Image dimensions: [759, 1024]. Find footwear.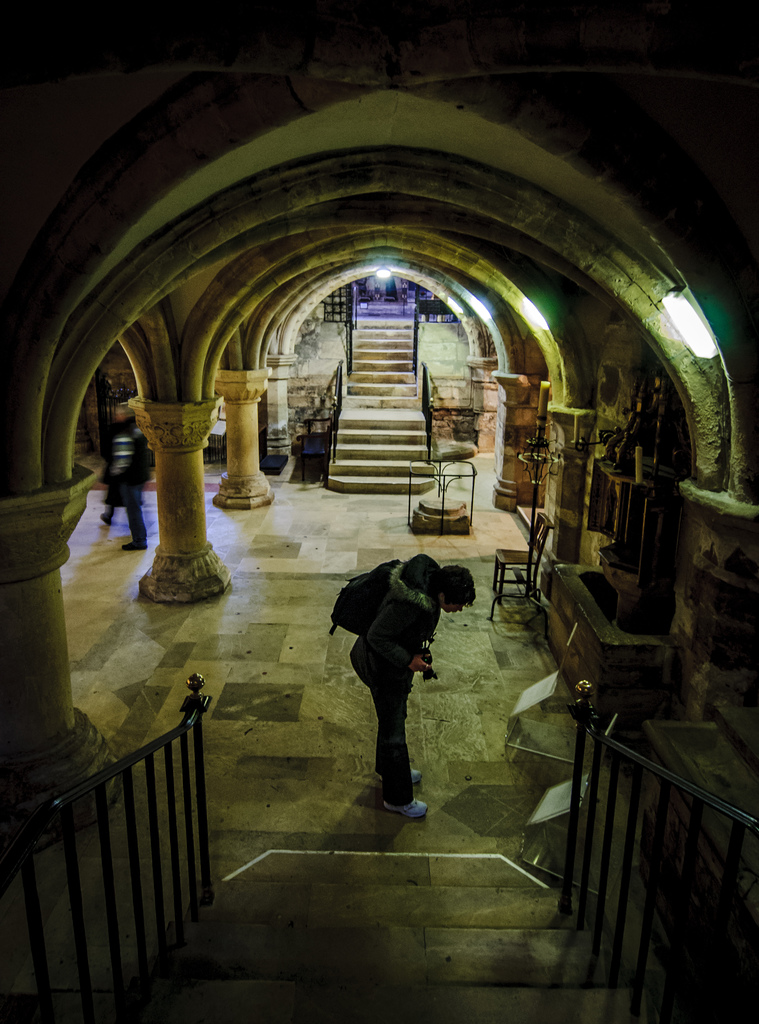
x1=372 y1=767 x2=425 y2=785.
